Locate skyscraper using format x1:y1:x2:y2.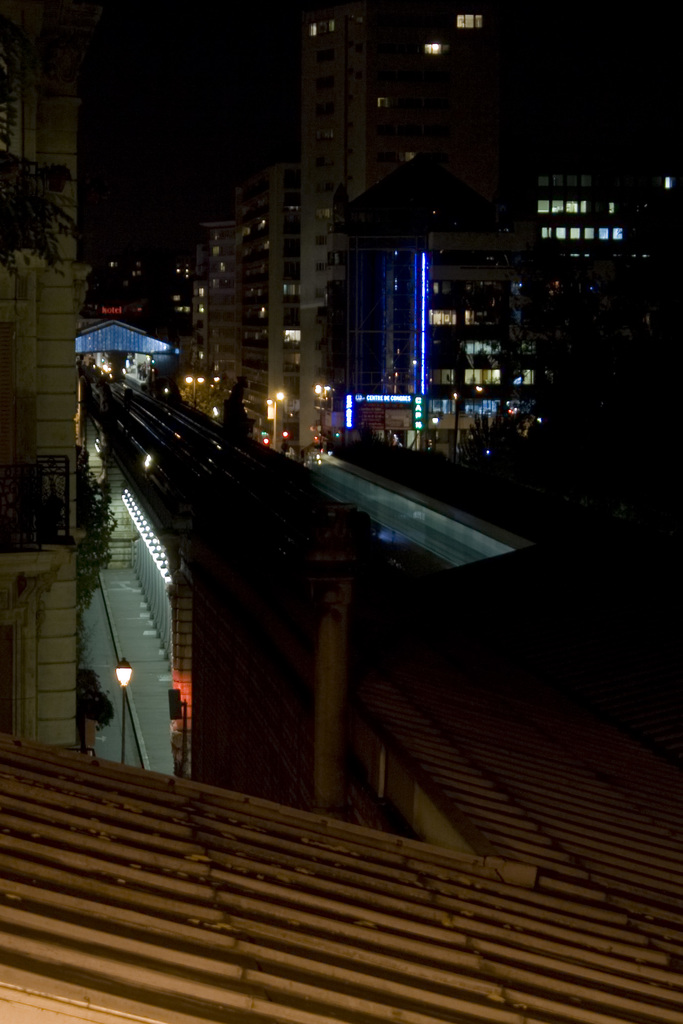
183:221:233:435.
